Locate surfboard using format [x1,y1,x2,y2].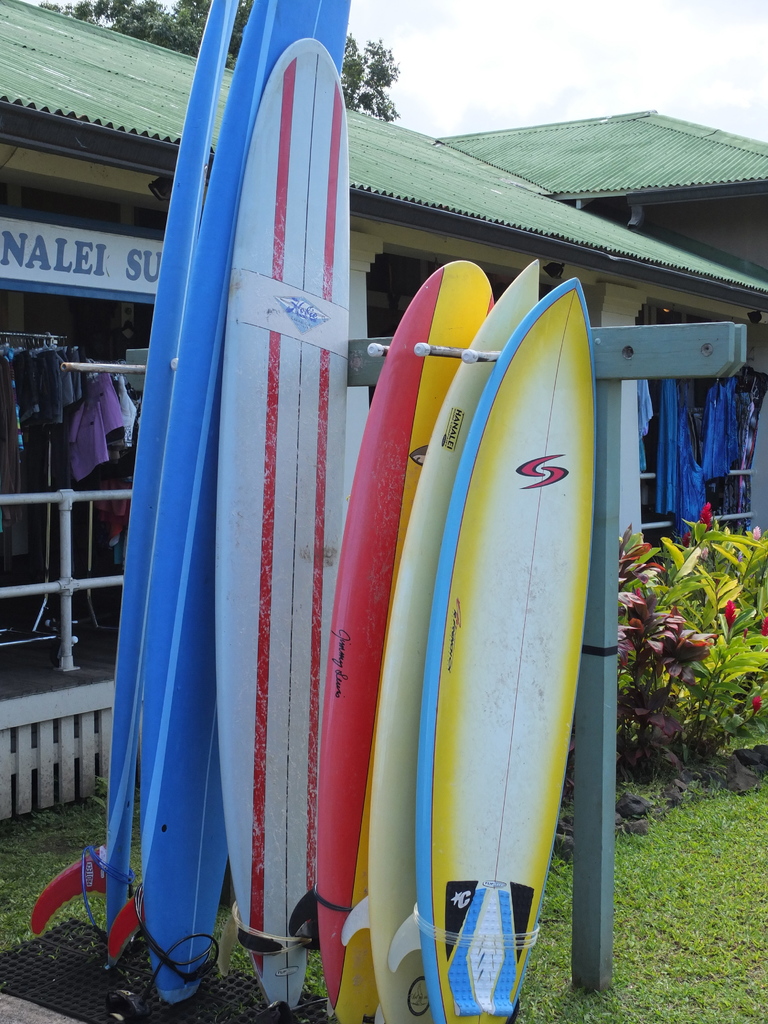
[214,36,355,1016].
